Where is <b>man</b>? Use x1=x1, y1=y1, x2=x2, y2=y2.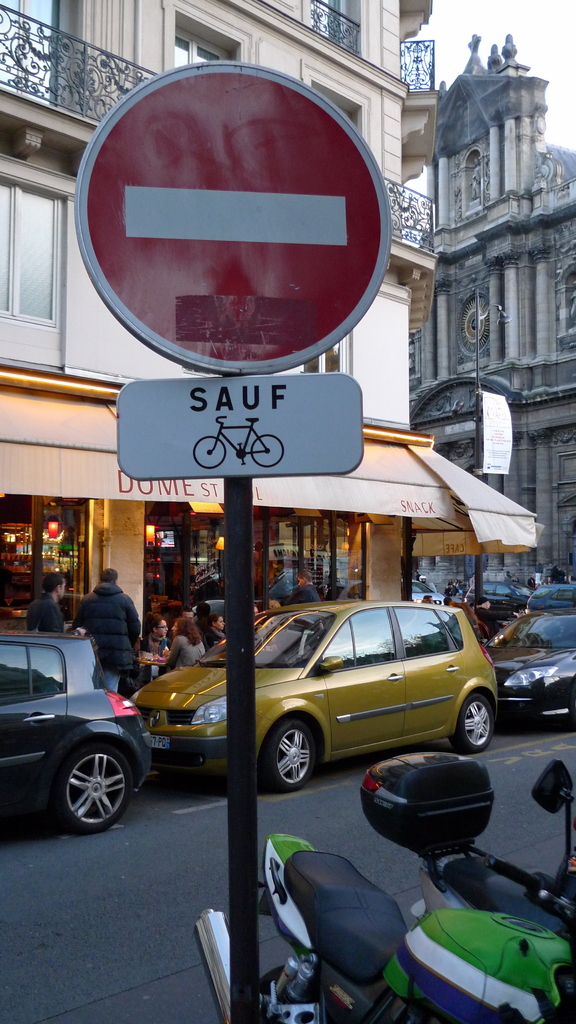
x1=27, y1=576, x2=83, y2=630.
